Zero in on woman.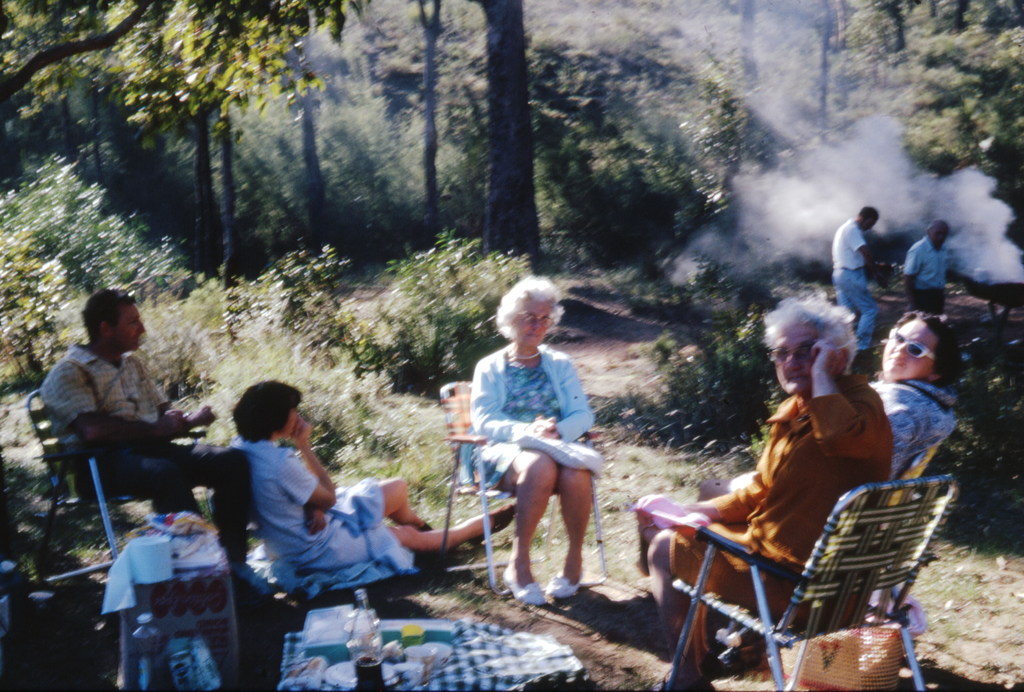
Zeroed in: select_region(227, 383, 524, 599).
